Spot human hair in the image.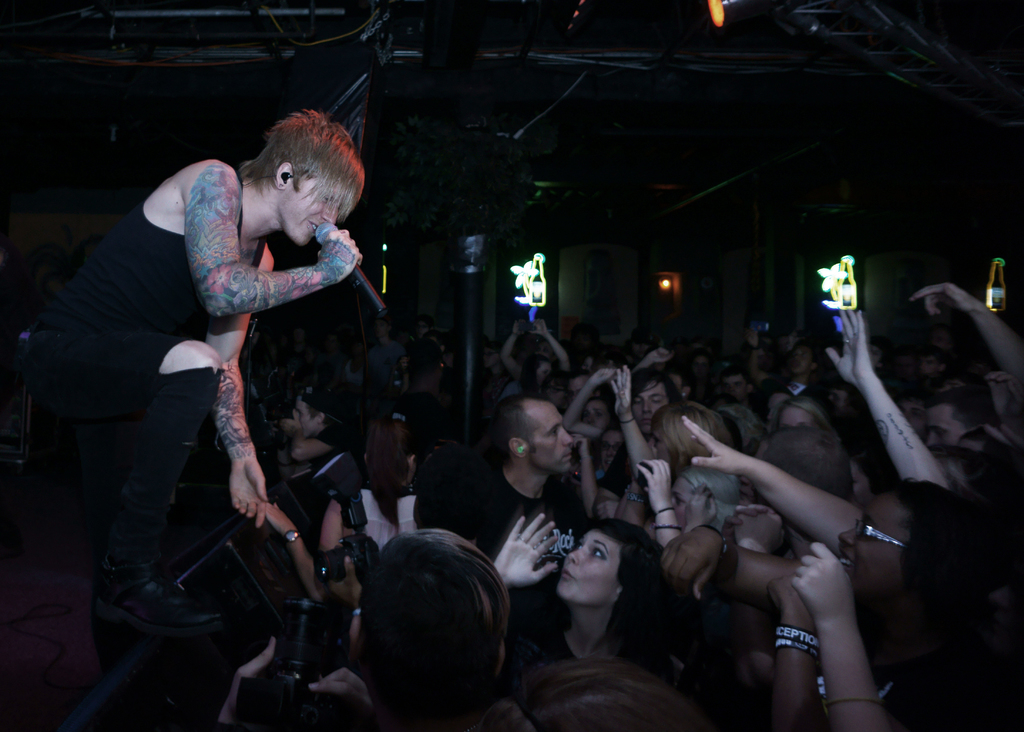
human hair found at pyautogui.locateOnScreen(251, 110, 370, 224).
